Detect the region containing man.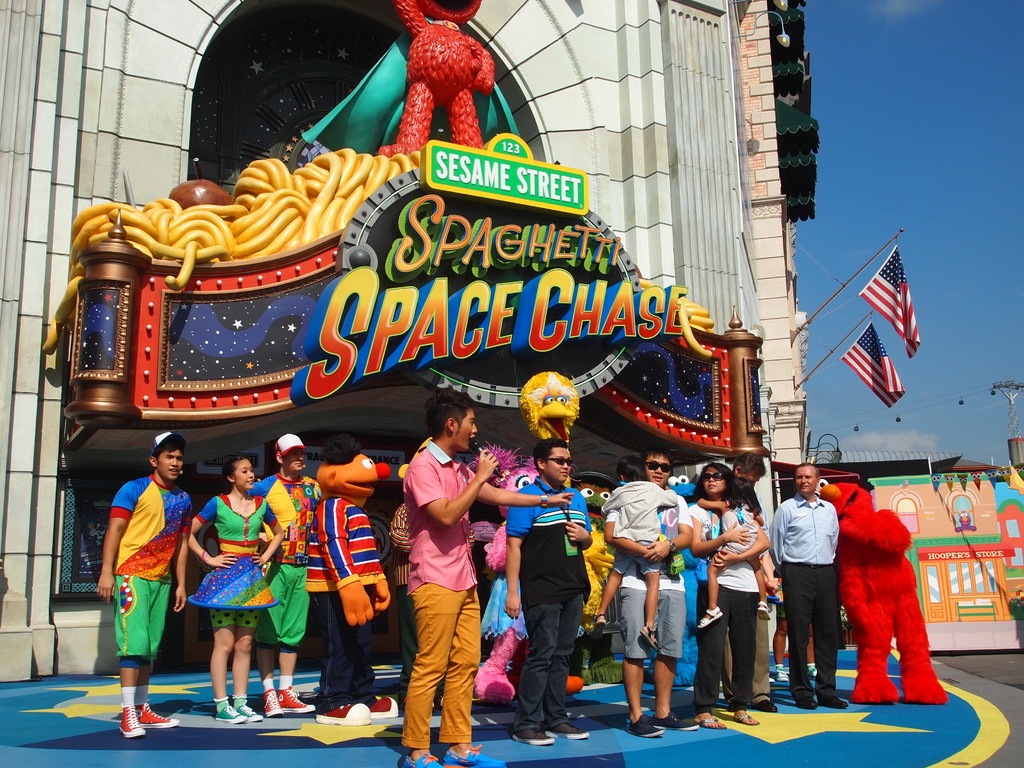
bbox=[94, 447, 190, 716].
